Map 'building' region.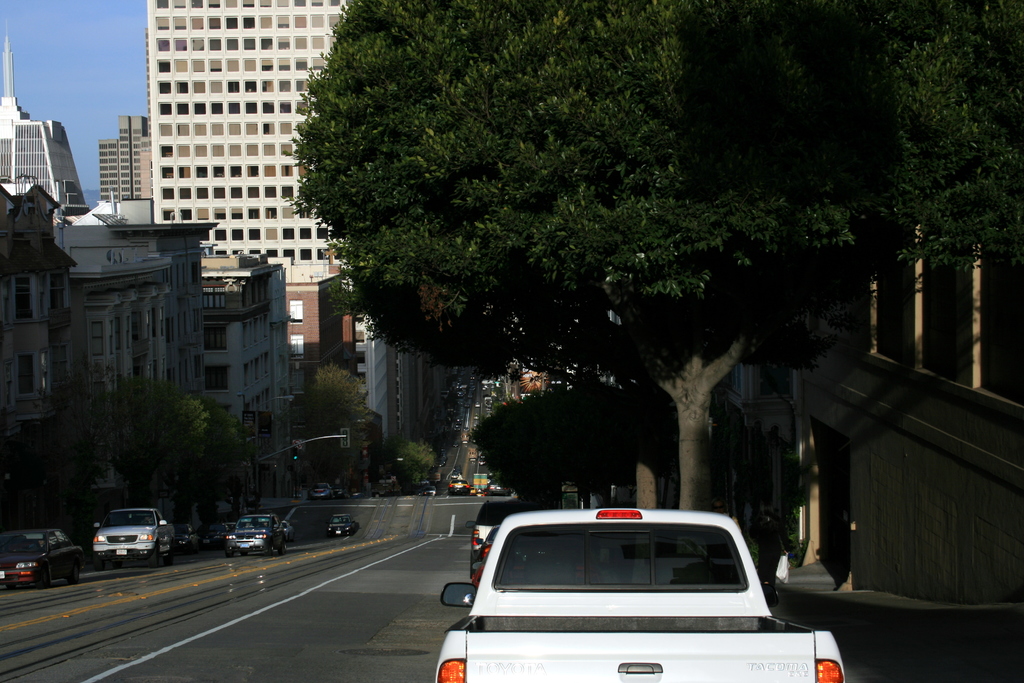
Mapped to (x1=97, y1=114, x2=150, y2=201).
